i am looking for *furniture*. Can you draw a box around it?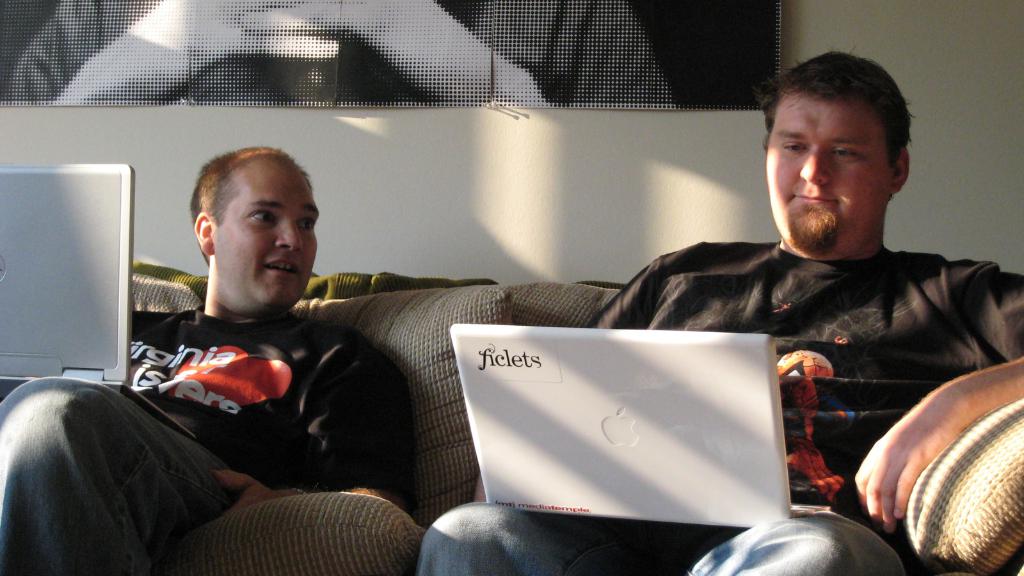
Sure, the bounding box is locate(0, 273, 1023, 575).
